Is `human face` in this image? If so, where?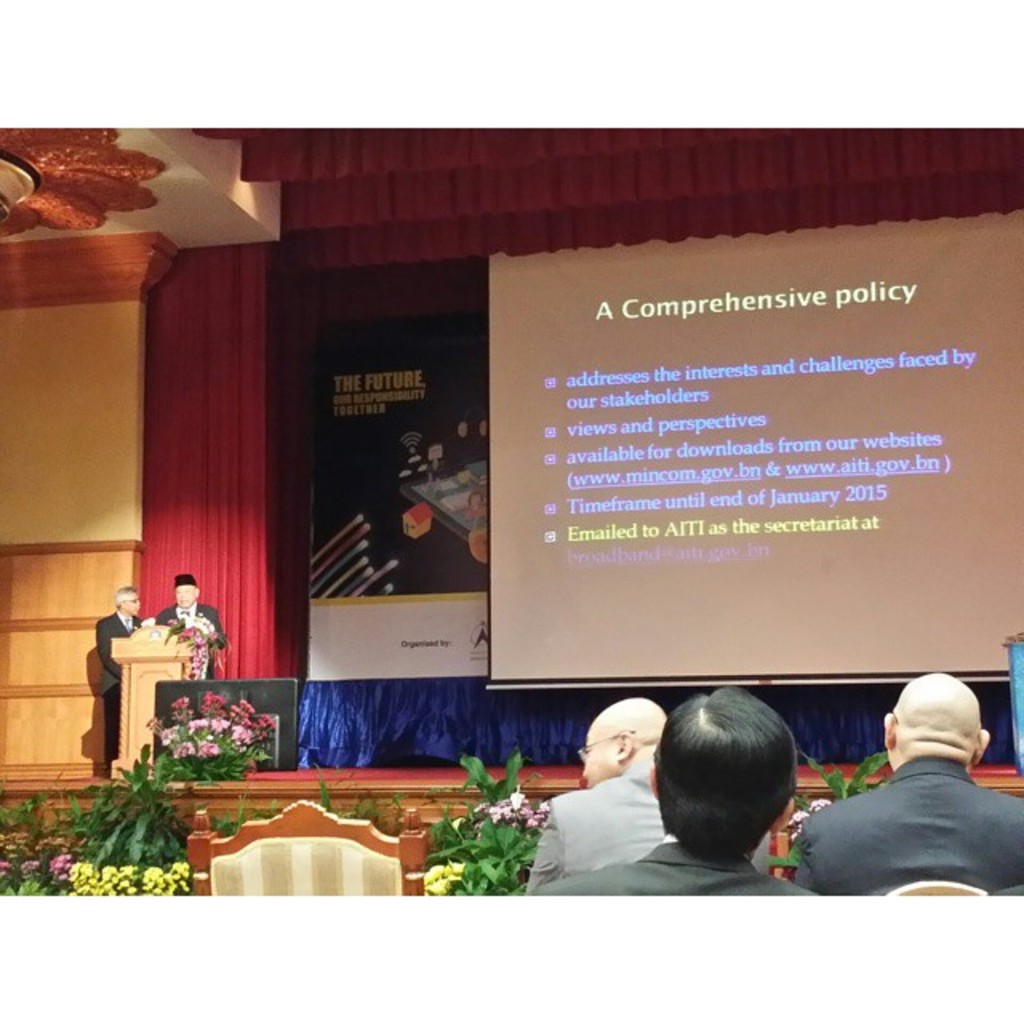
Yes, at select_region(174, 581, 197, 608).
